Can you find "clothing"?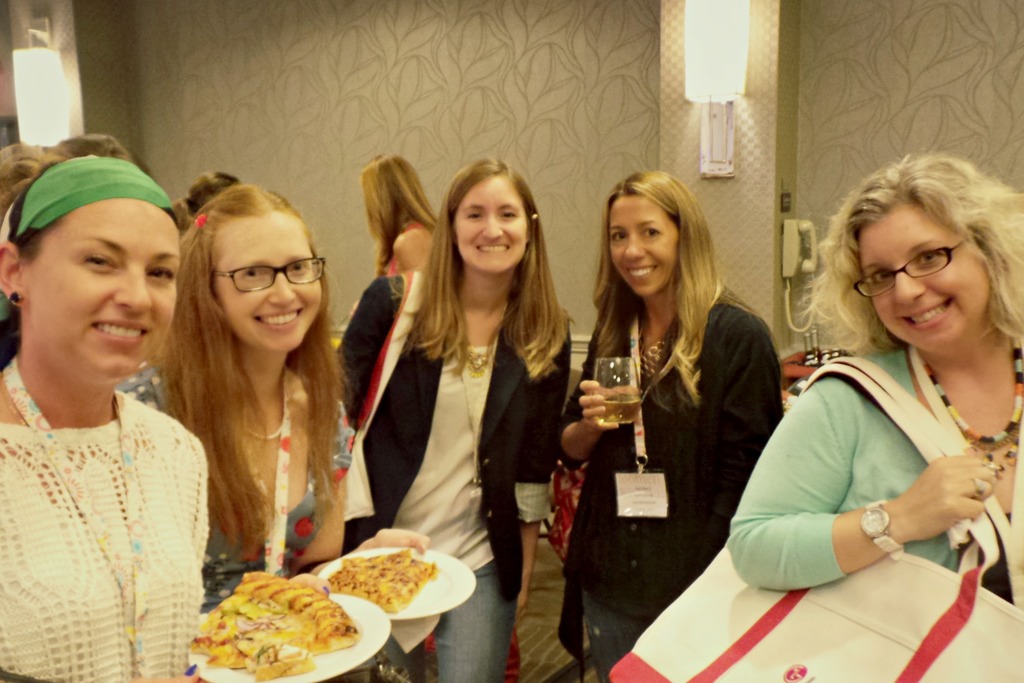
Yes, bounding box: region(546, 286, 789, 682).
